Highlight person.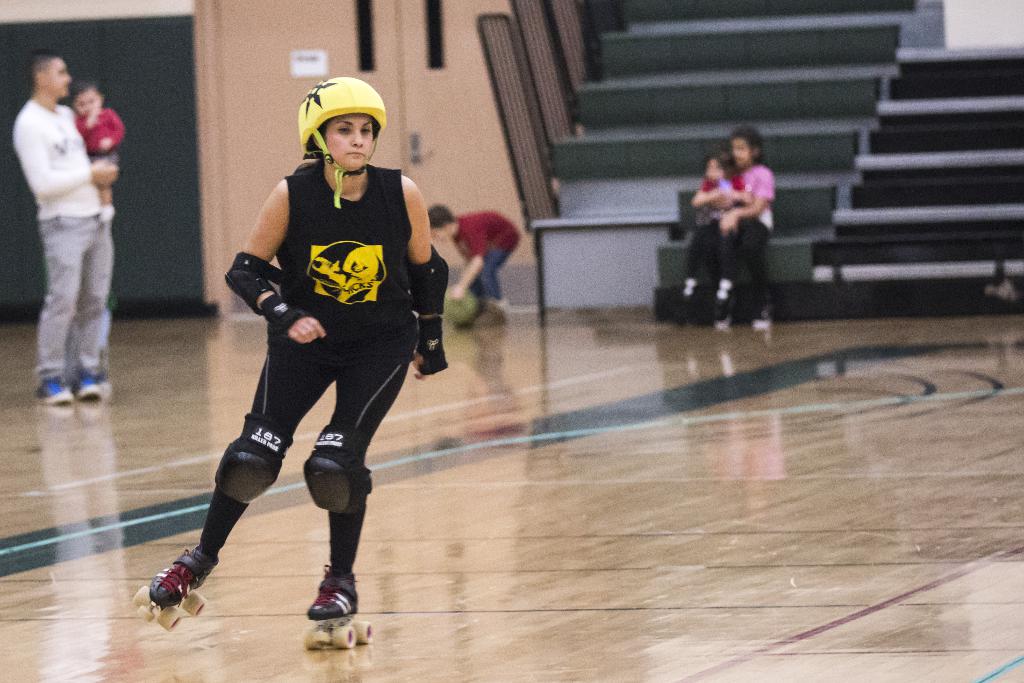
Highlighted region: 70,80,126,227.
